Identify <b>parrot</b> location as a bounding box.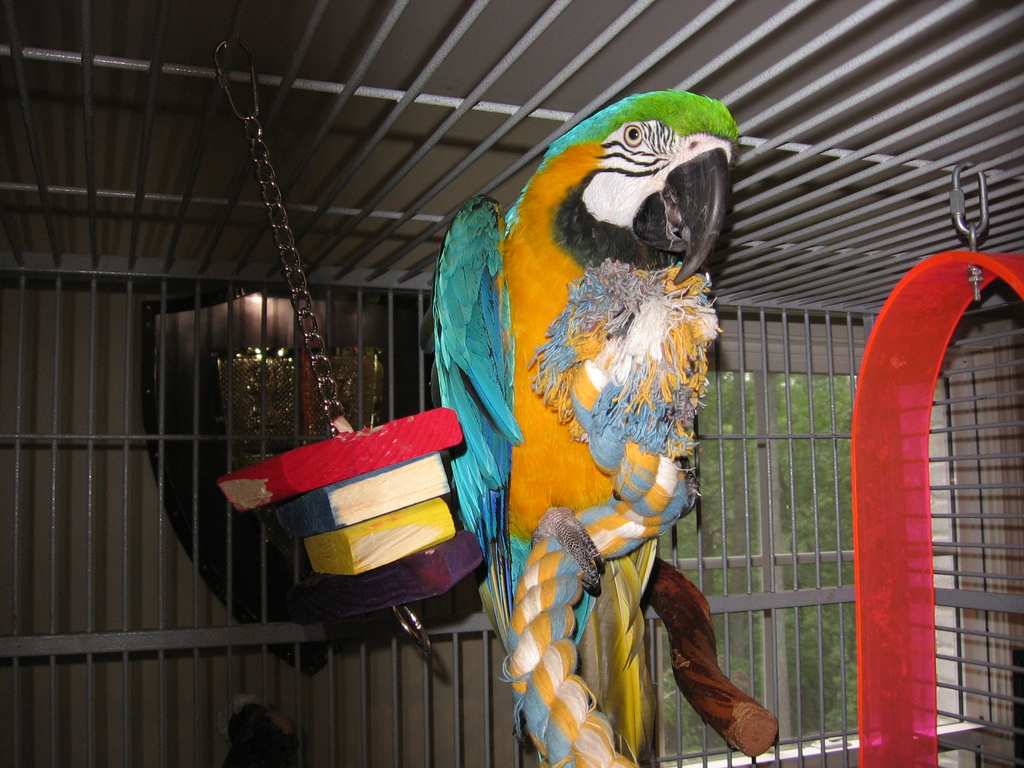
select_region(424, 86, 740, 767).
